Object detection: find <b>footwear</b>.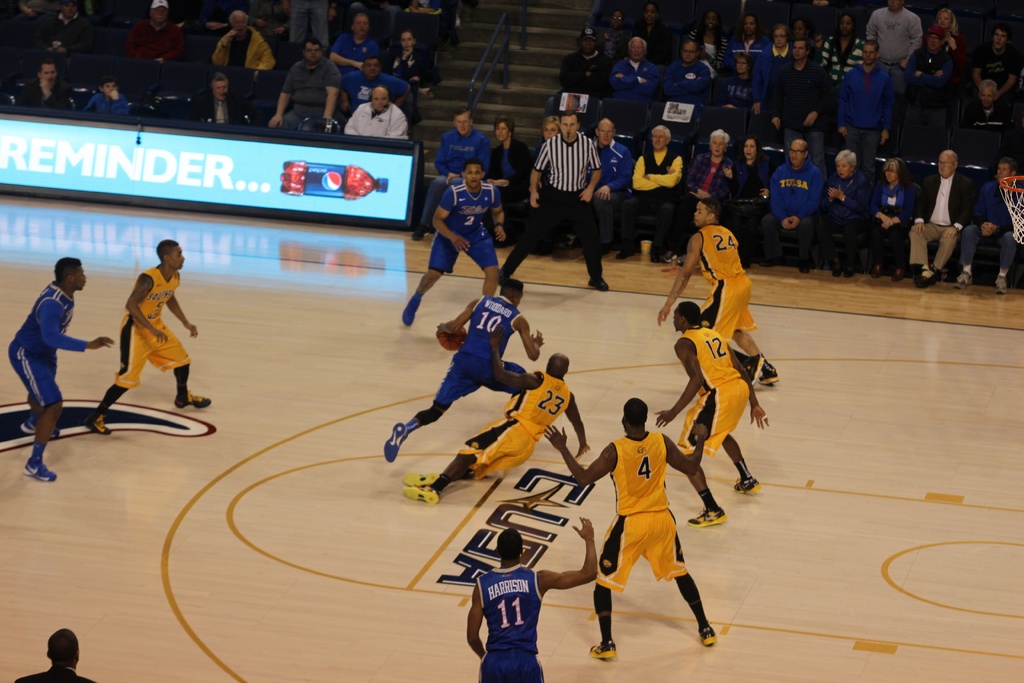
177,386,212,408.
